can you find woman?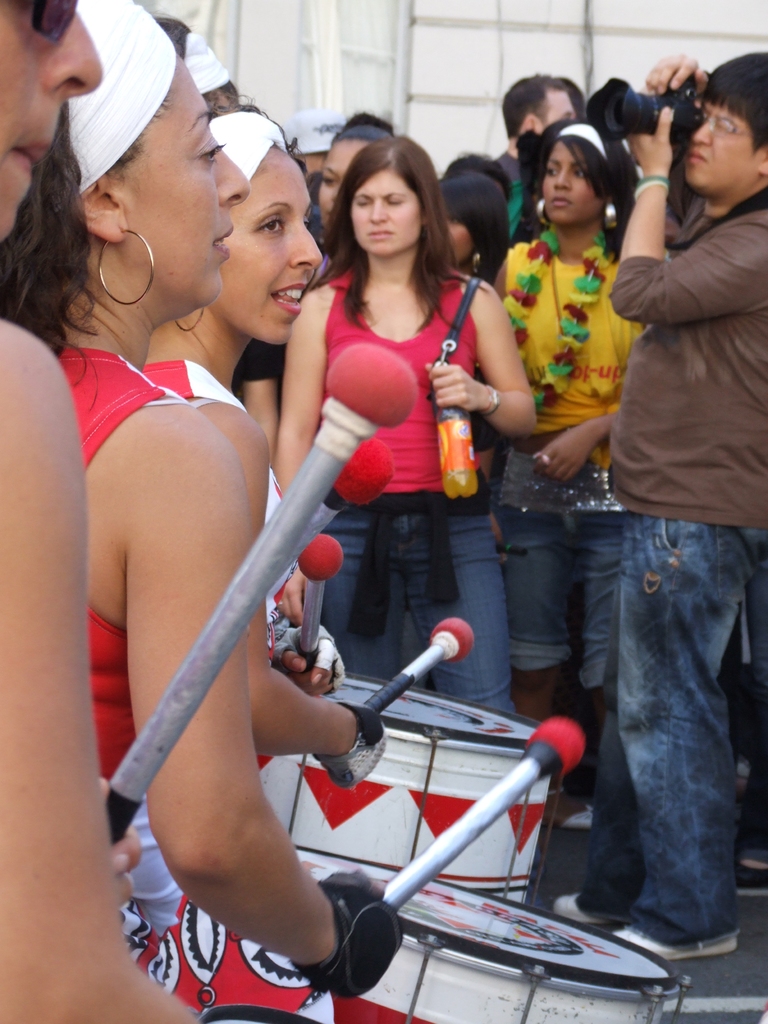
Yes, bounding box: x1=138, y1=92, x2=377, y2=788.
